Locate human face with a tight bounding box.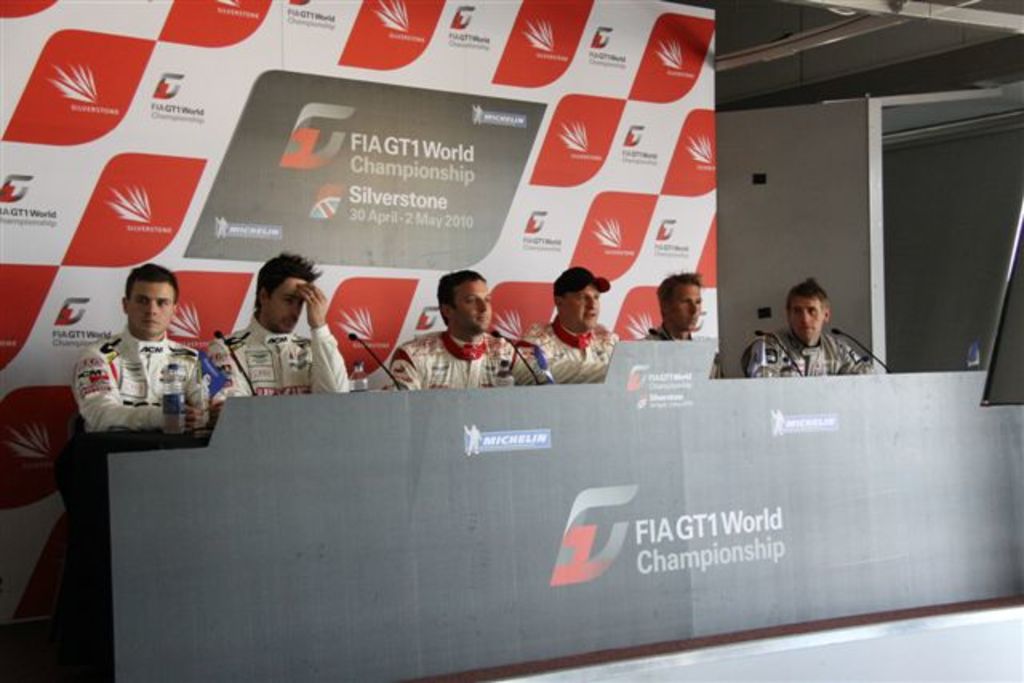
Rect(266, 277, 309, 333).
